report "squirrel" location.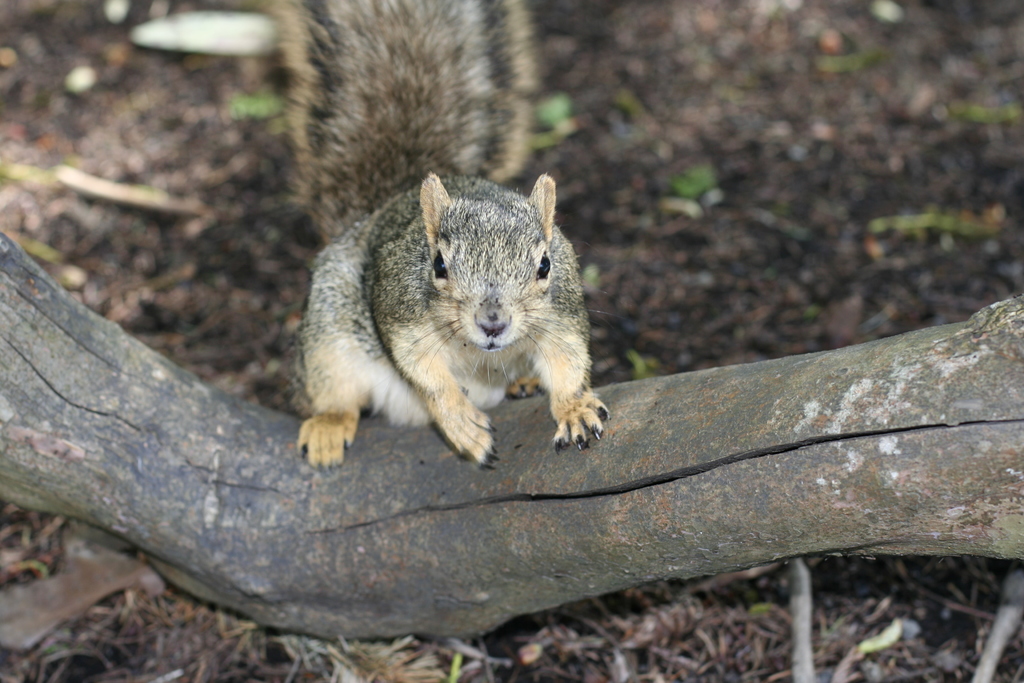
Report: x1=290, y1=0, x2=614, y2=467.
